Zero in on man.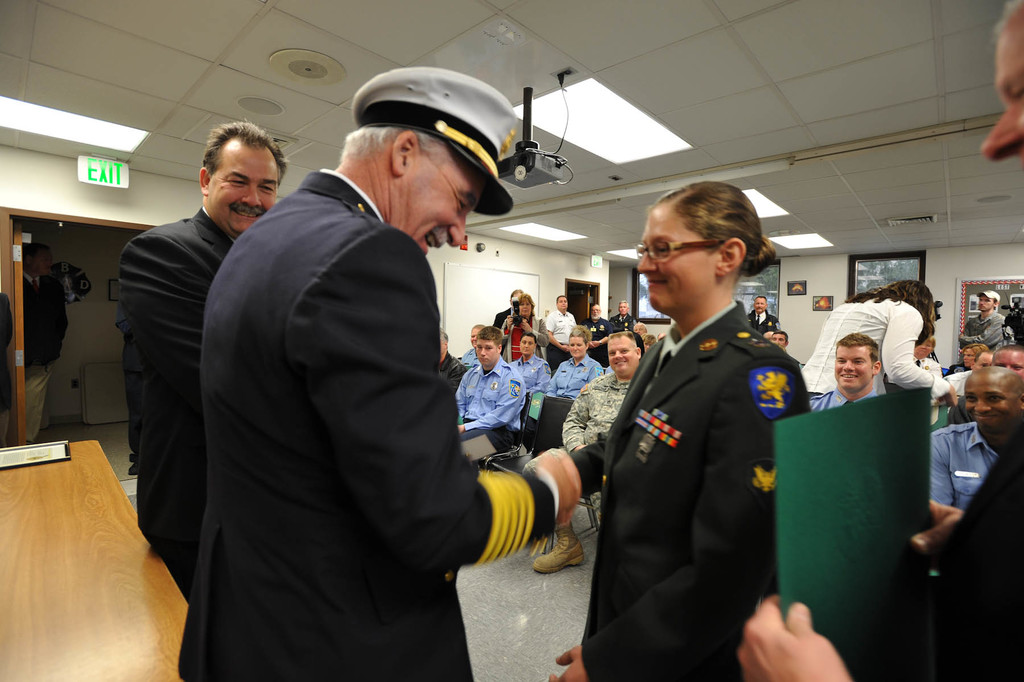
Zeroed in: locate(18, 235, 65, 438).
